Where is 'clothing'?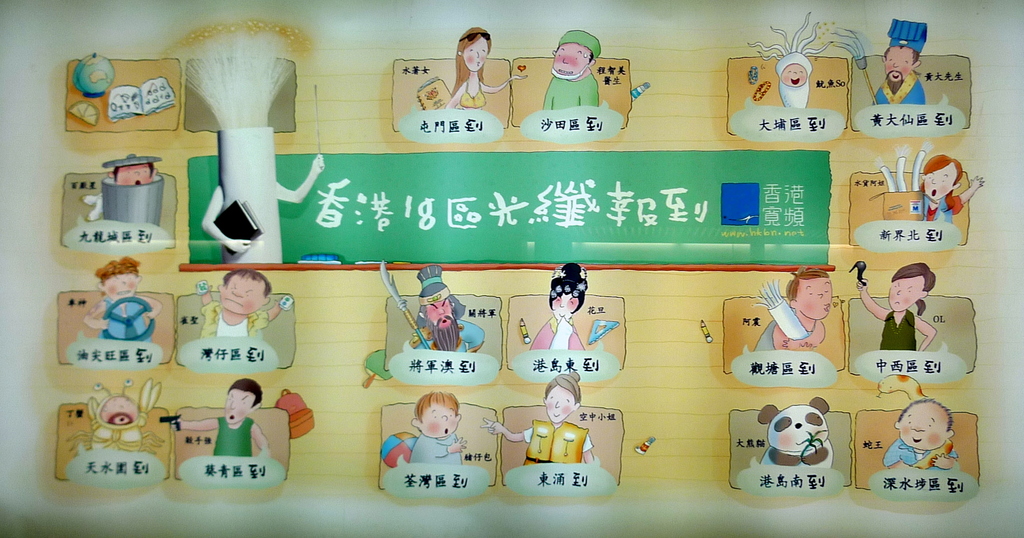
[884,441,957,467].
